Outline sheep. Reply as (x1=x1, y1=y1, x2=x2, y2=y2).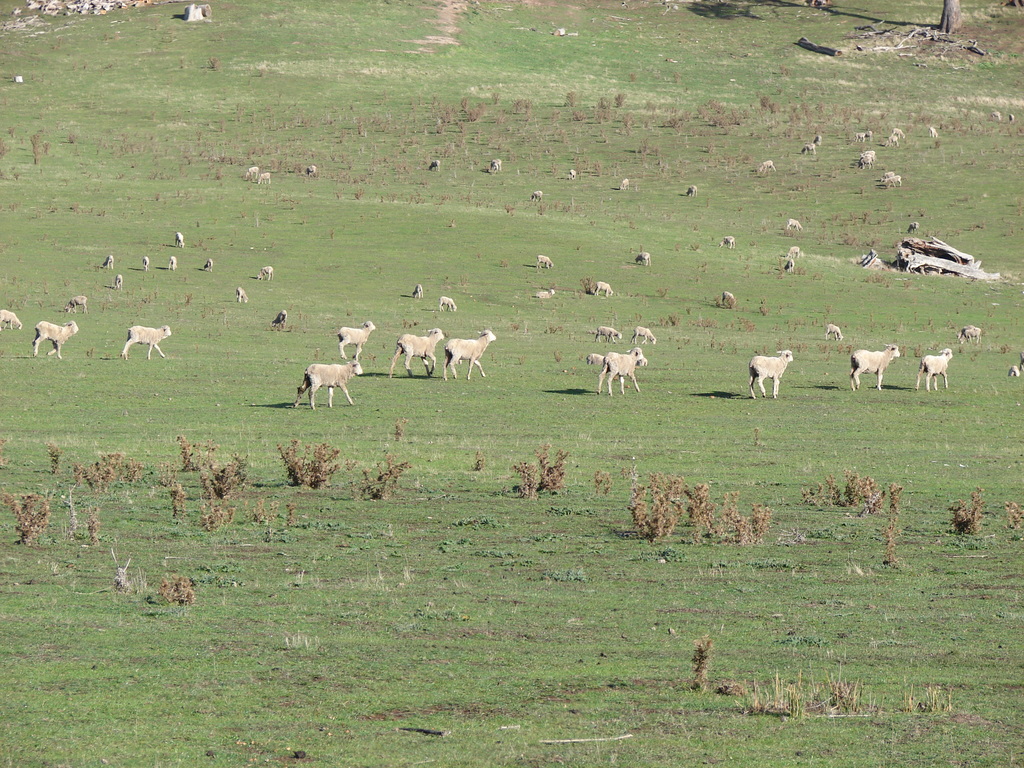
(x1=916, y1=351, x2=954, y2=393).
